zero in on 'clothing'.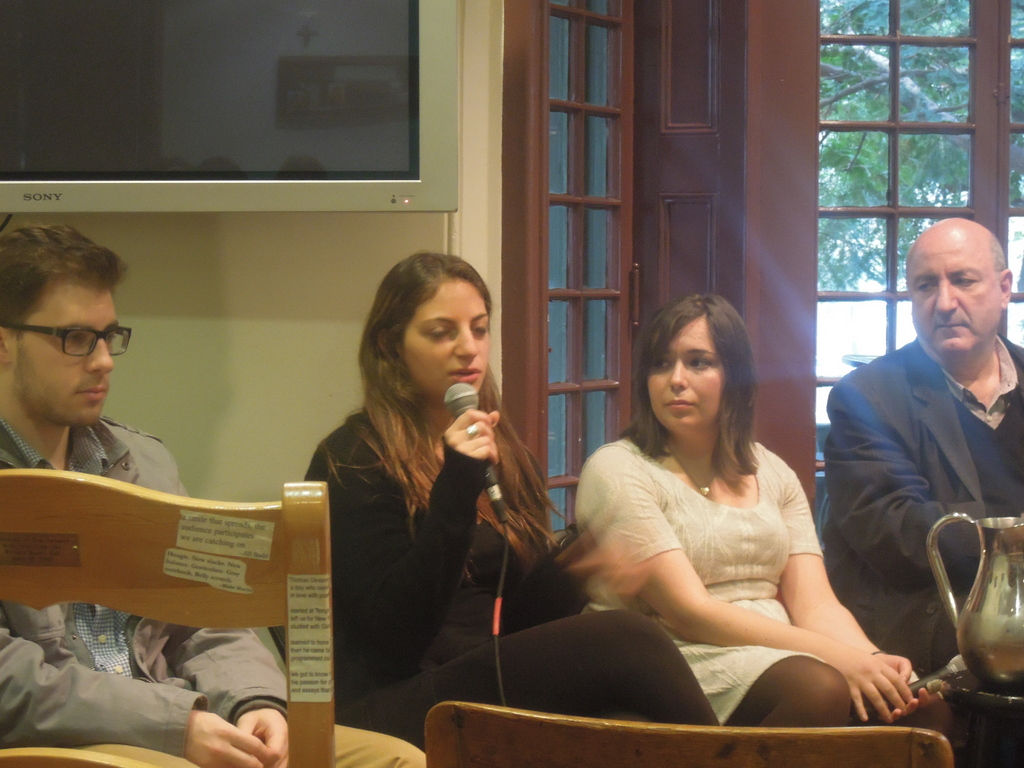
Zeroed in: pyautogui.locateOnScreen(0, 410, 430, 767).
